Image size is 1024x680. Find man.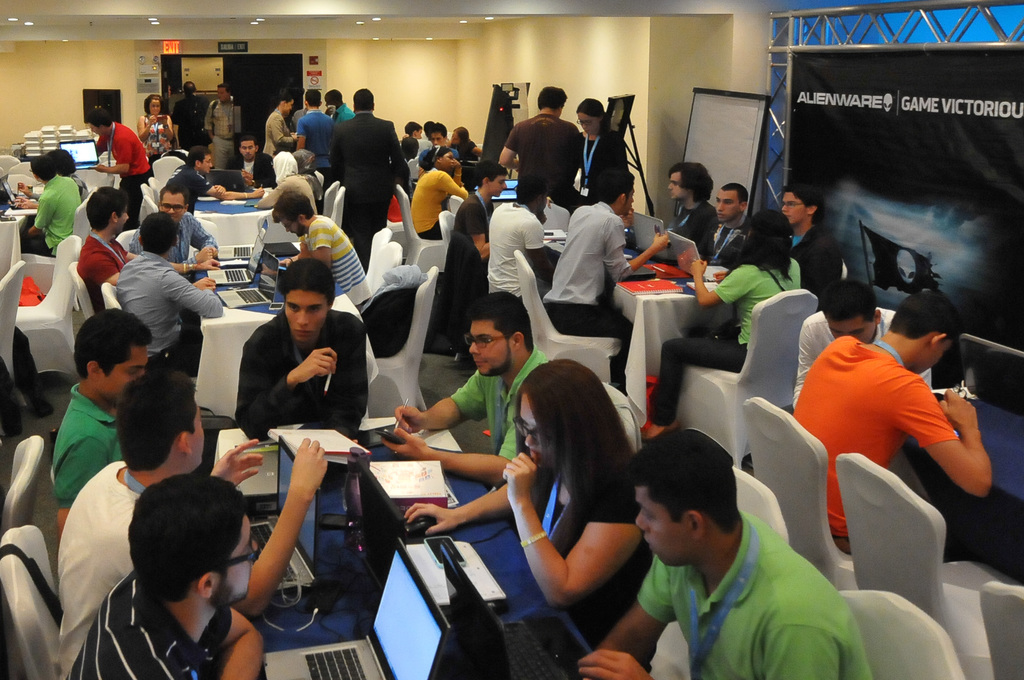
20 156 88 261.
